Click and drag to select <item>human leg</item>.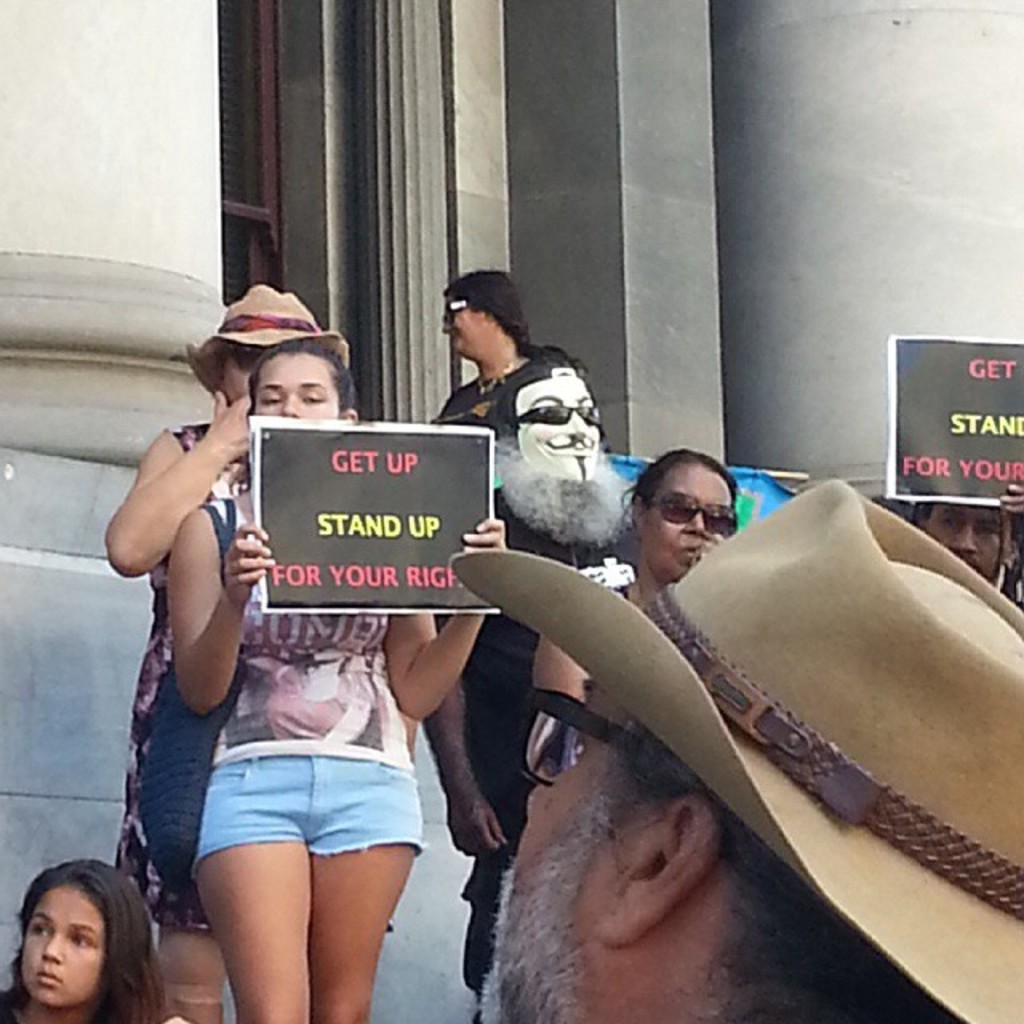
Selection: 194 755 307 1022.
